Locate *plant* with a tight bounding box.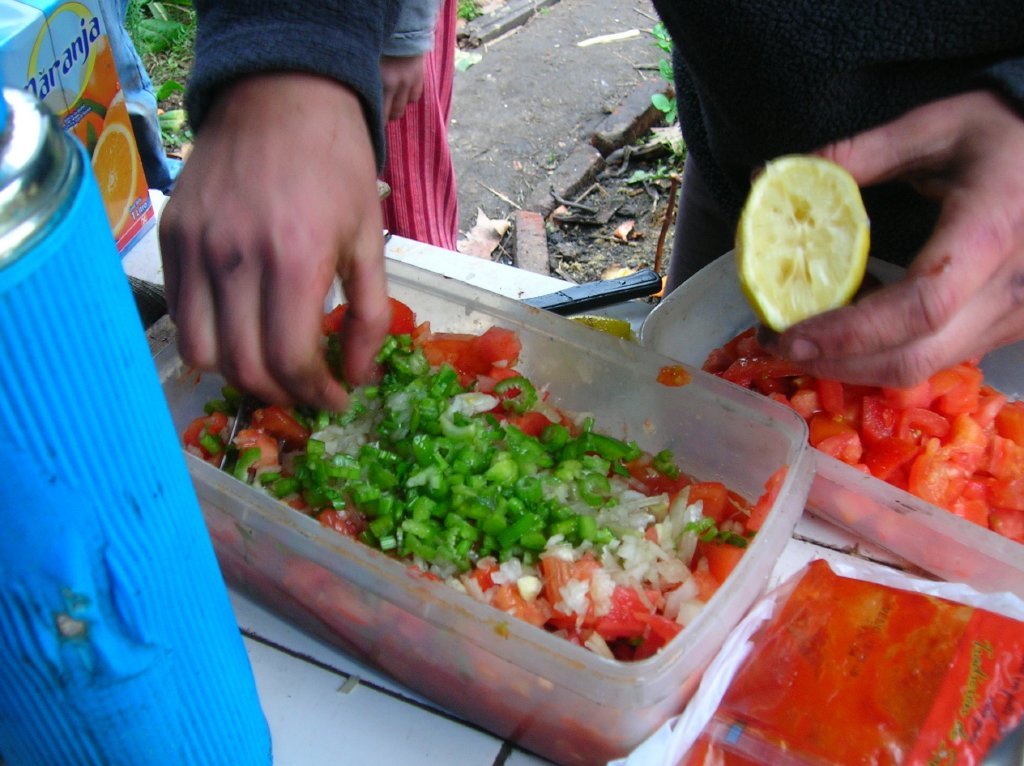
<bbox>623, 142, 688, 184</bbox>.
